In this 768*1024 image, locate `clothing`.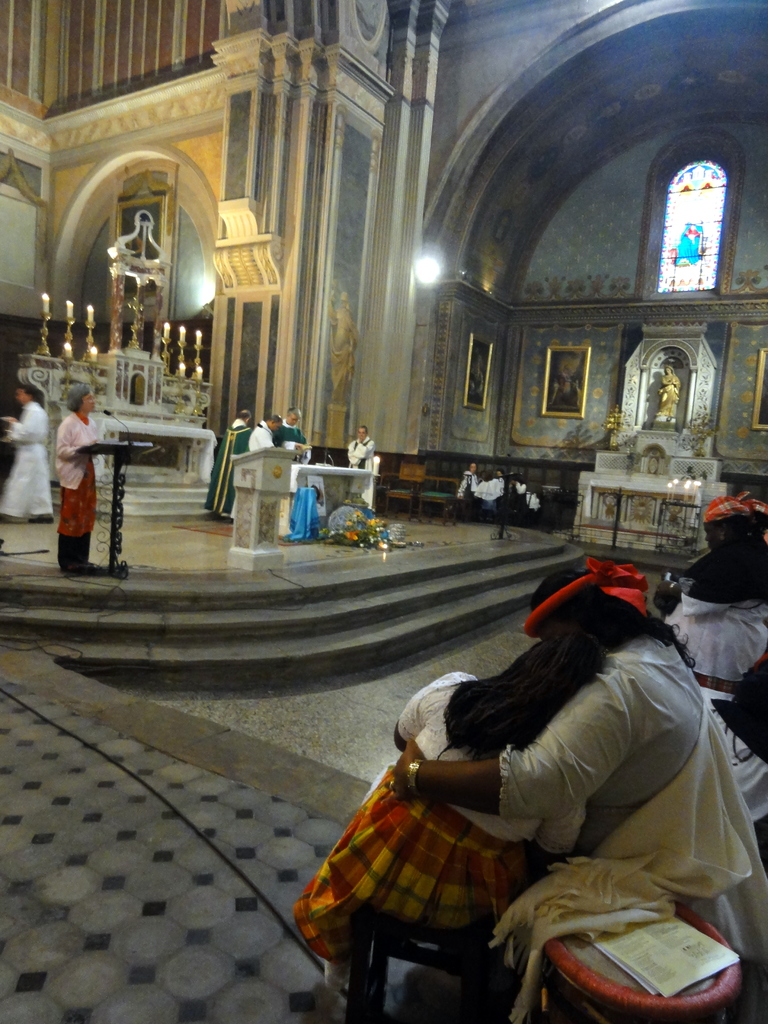
Bounding box: locate(202, 420, 254, 518).
